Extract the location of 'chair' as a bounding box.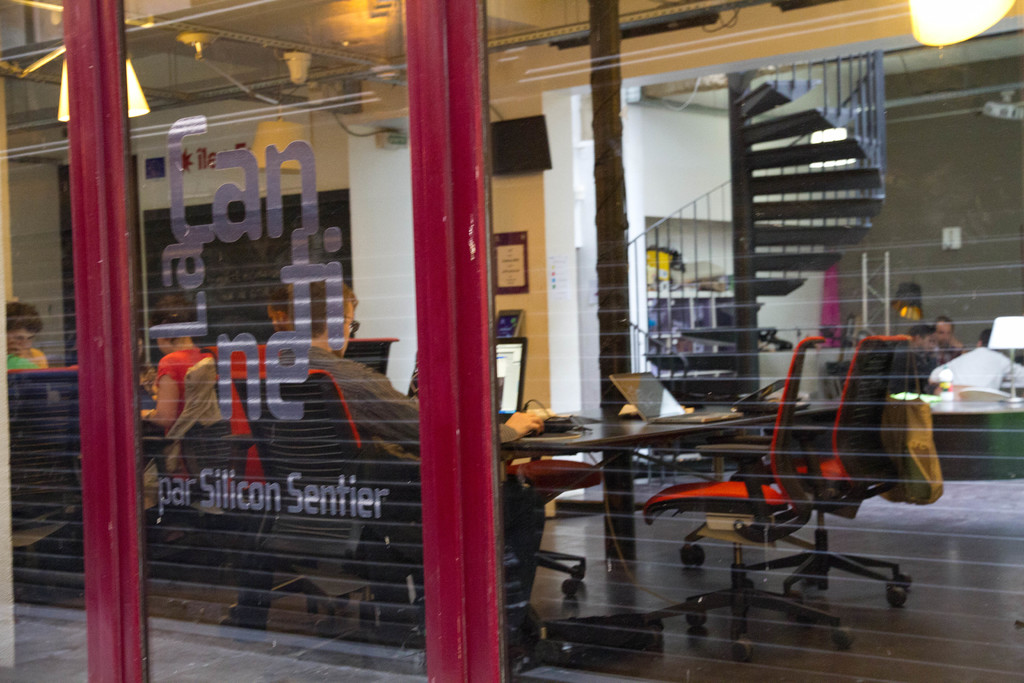
8,365,90,613.
